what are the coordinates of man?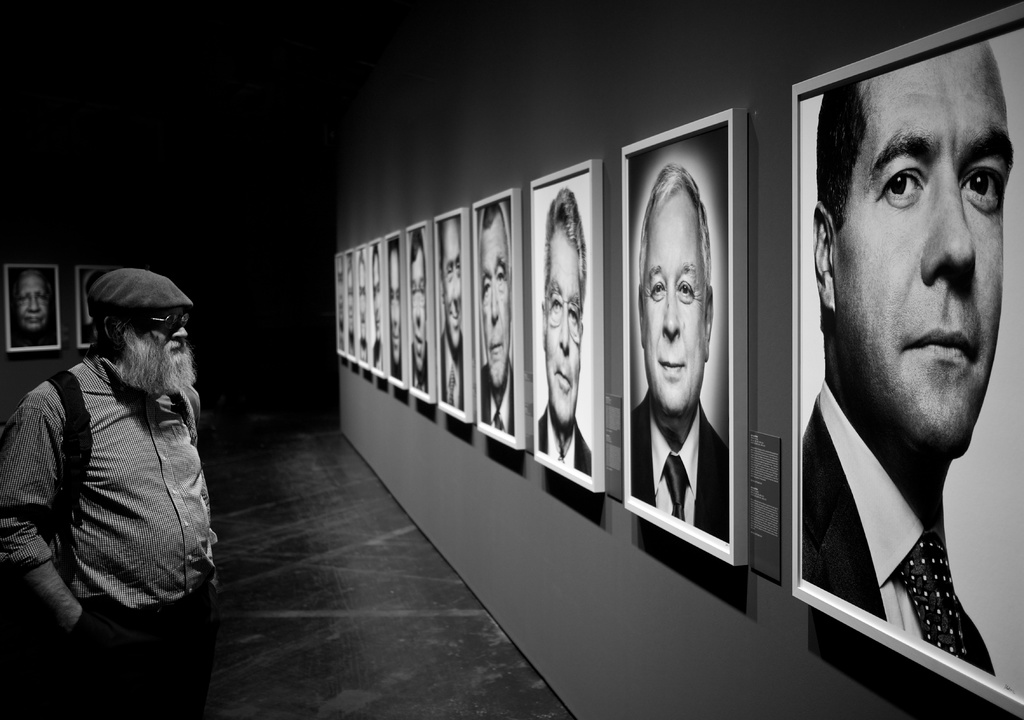
348,256,353,355.
